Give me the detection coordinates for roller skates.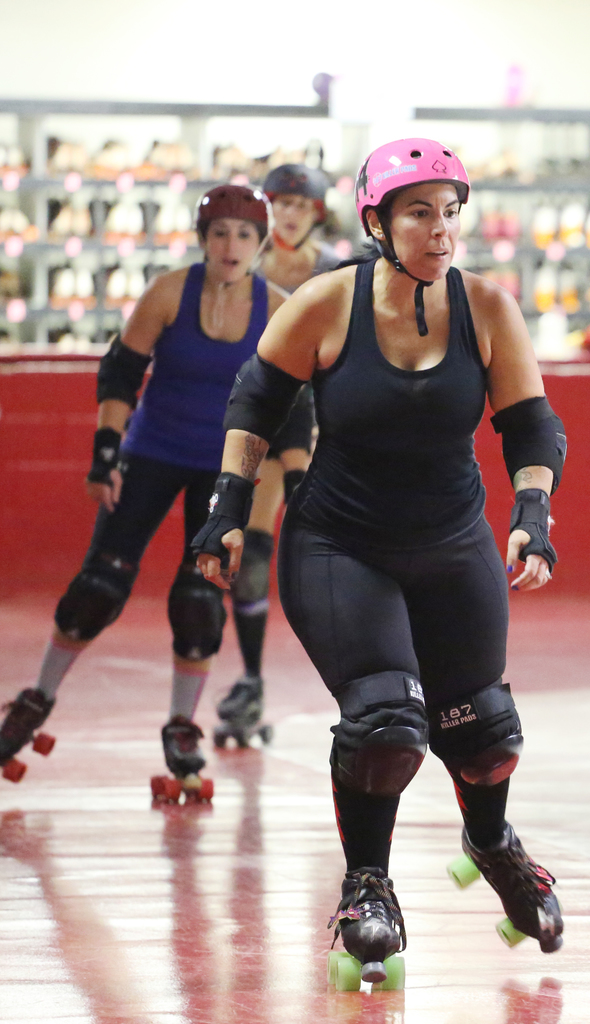
[324,865,410,998].
